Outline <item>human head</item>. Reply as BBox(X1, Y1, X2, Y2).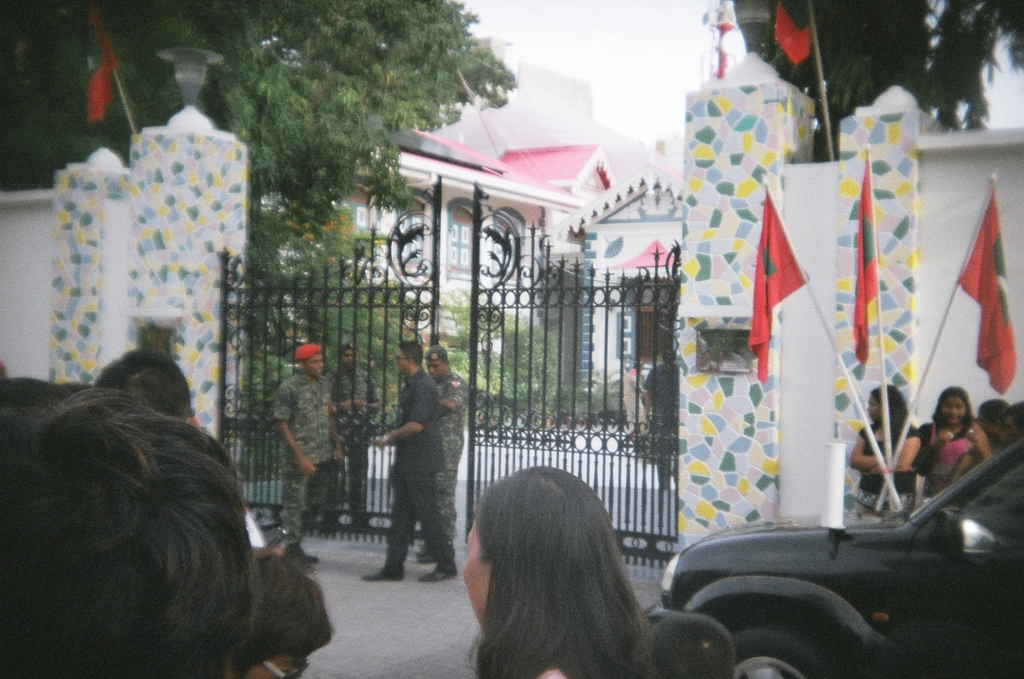
BBox(867, 381, 908, 424).
